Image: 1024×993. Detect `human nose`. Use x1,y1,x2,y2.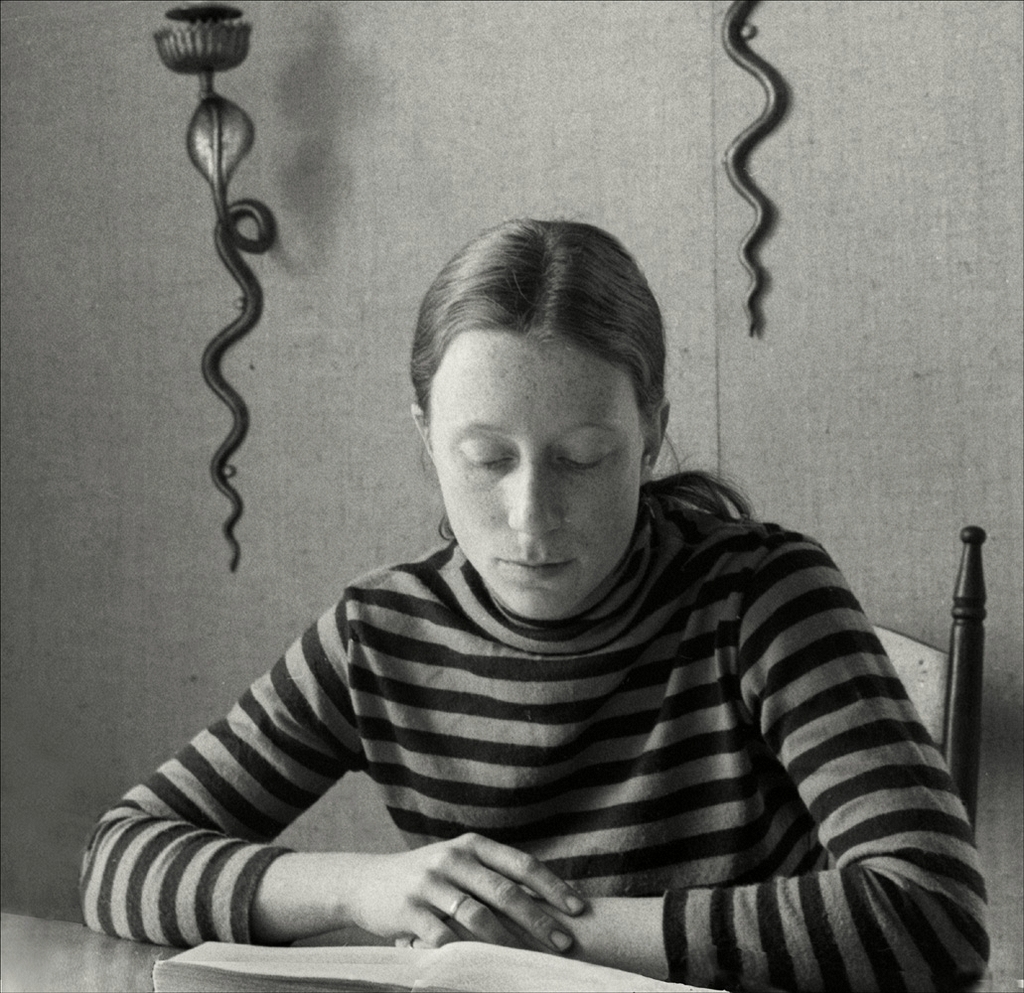
508,452,560,534.
